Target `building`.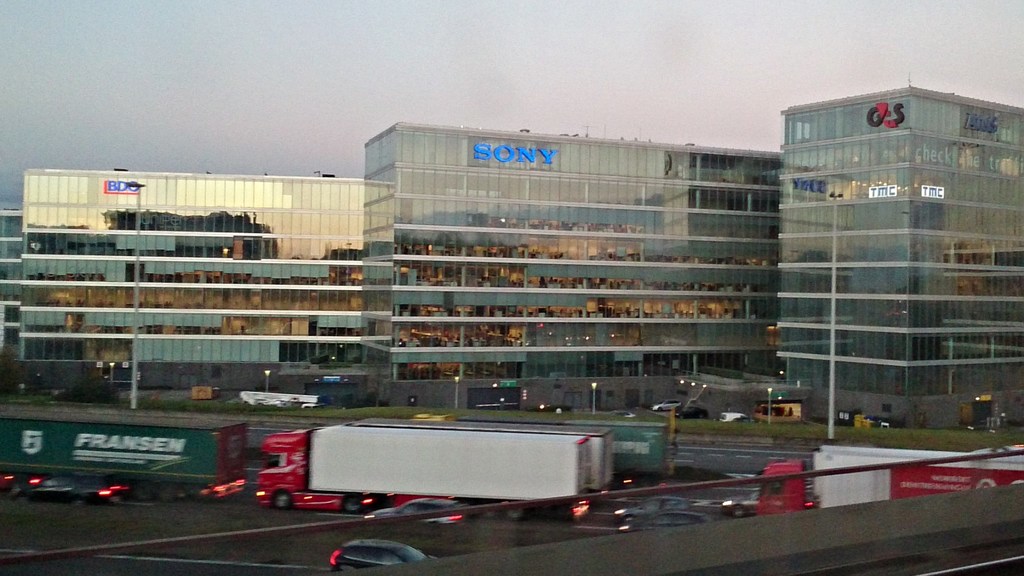
Target region: 780, 86, 1023, 427.
